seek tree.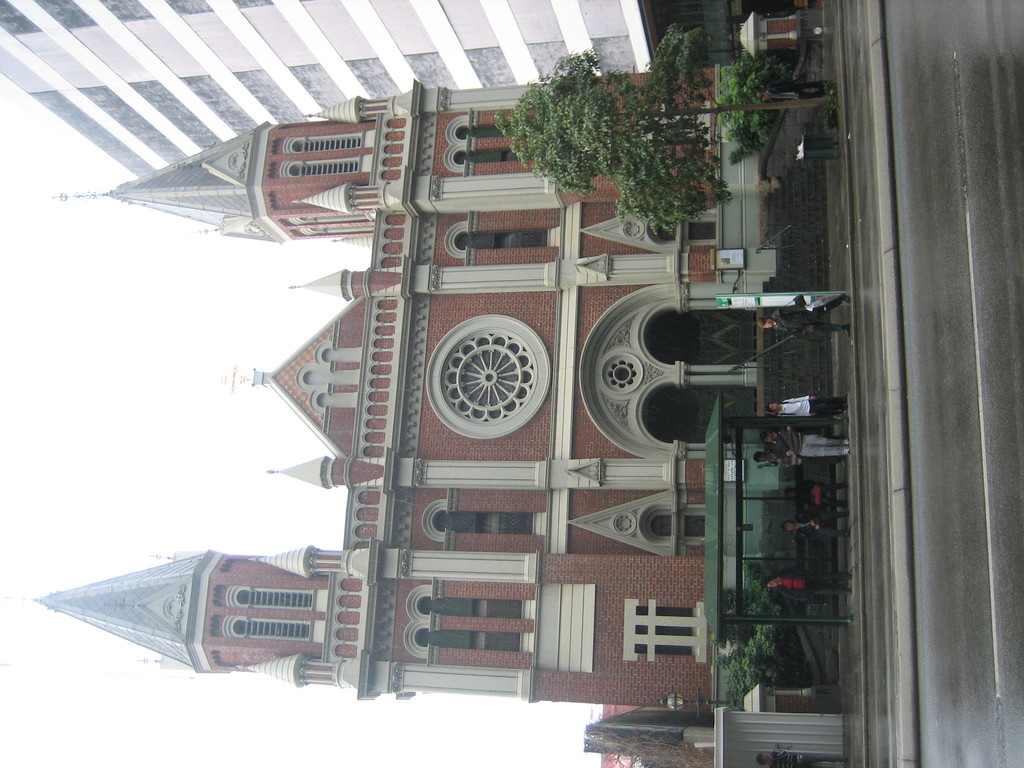
637/13/725/113.
